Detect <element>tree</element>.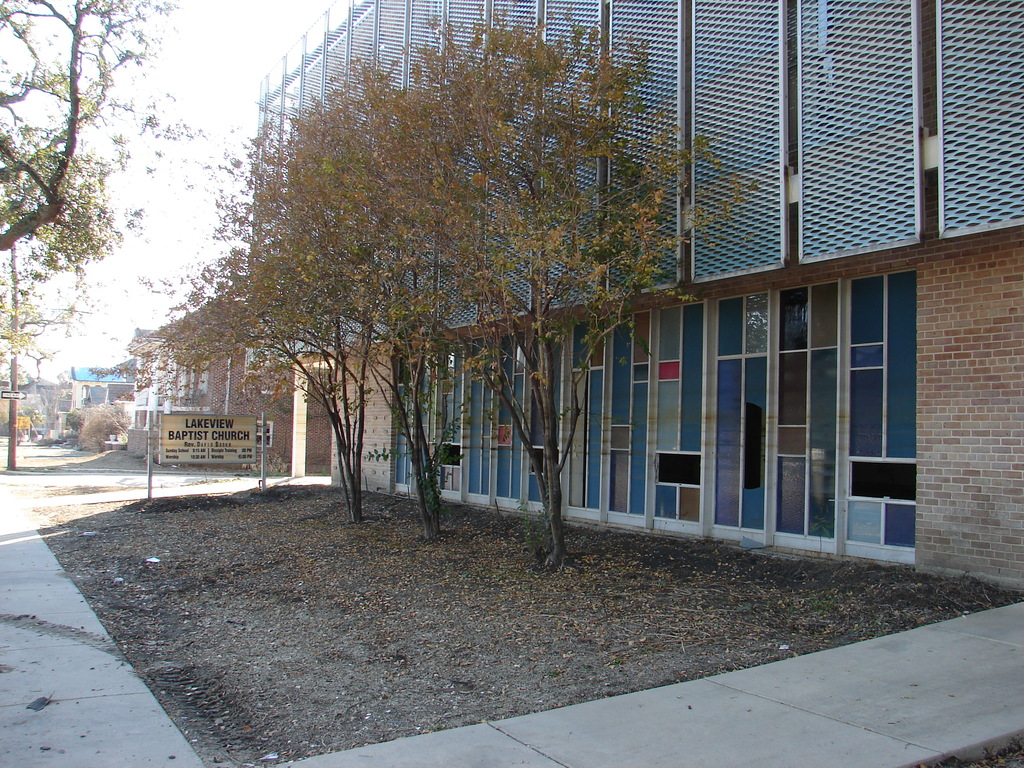
Detected at [left=134, top=104, right=374, bottom=526].
